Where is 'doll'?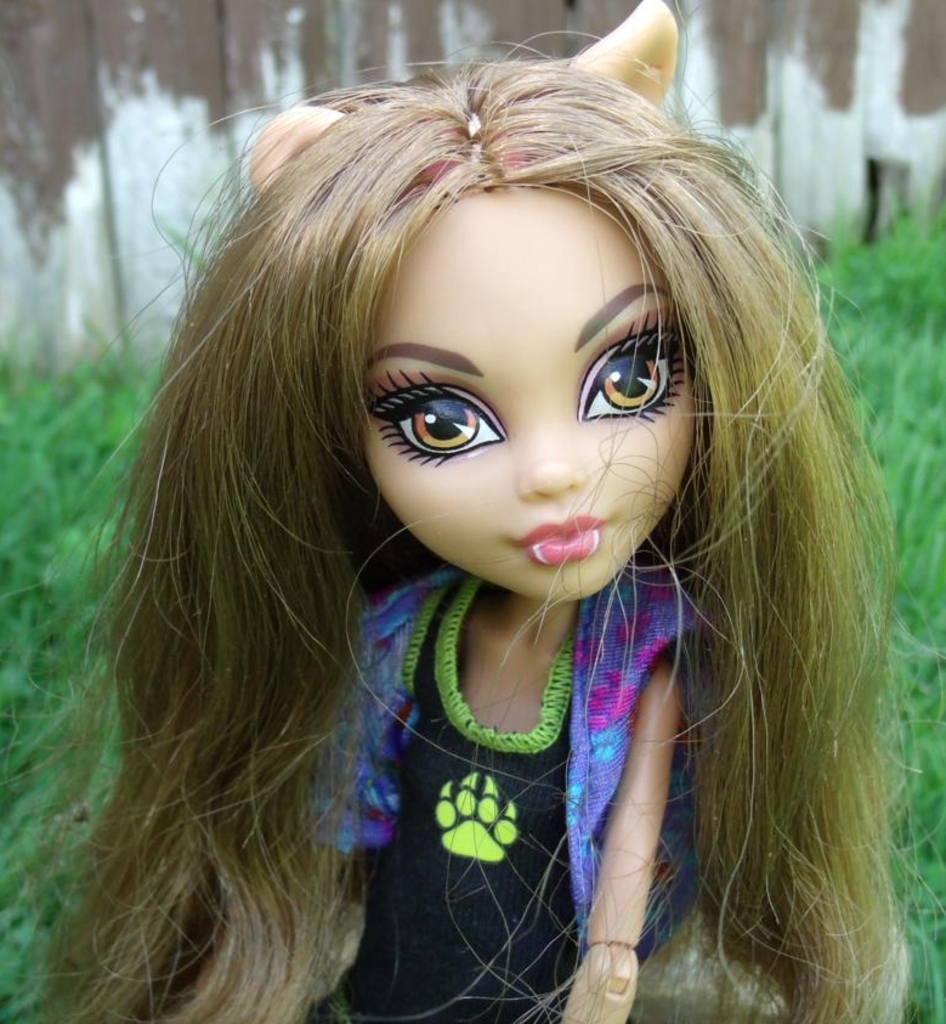
(x1=0, y1=0, x2=929, y2=1023).
